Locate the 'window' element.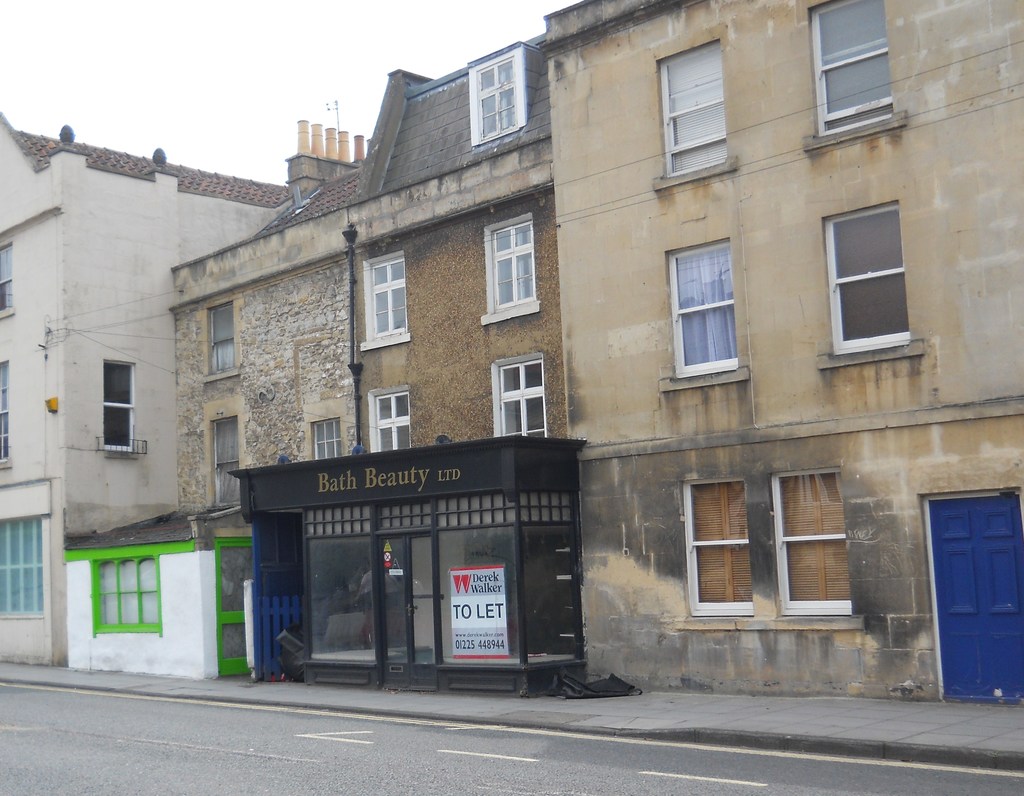
Element bbox: <region>369, 384, 409, 451</region>.
